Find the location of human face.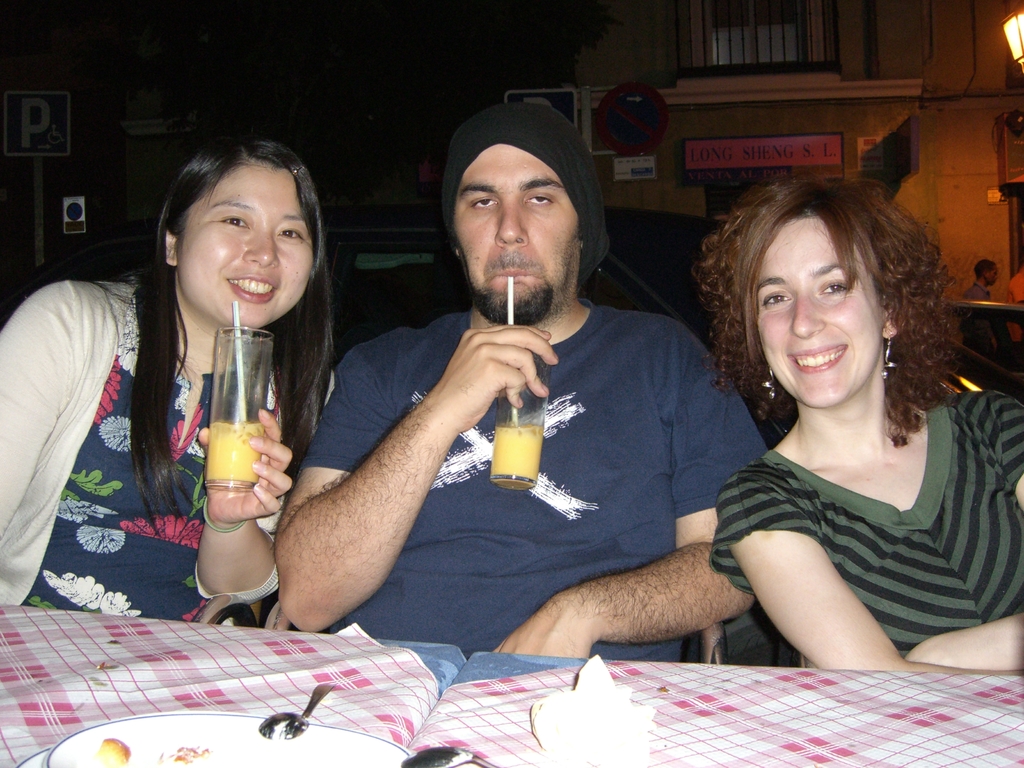
Location: [left=178, top=161, right=317, bottom=328].
